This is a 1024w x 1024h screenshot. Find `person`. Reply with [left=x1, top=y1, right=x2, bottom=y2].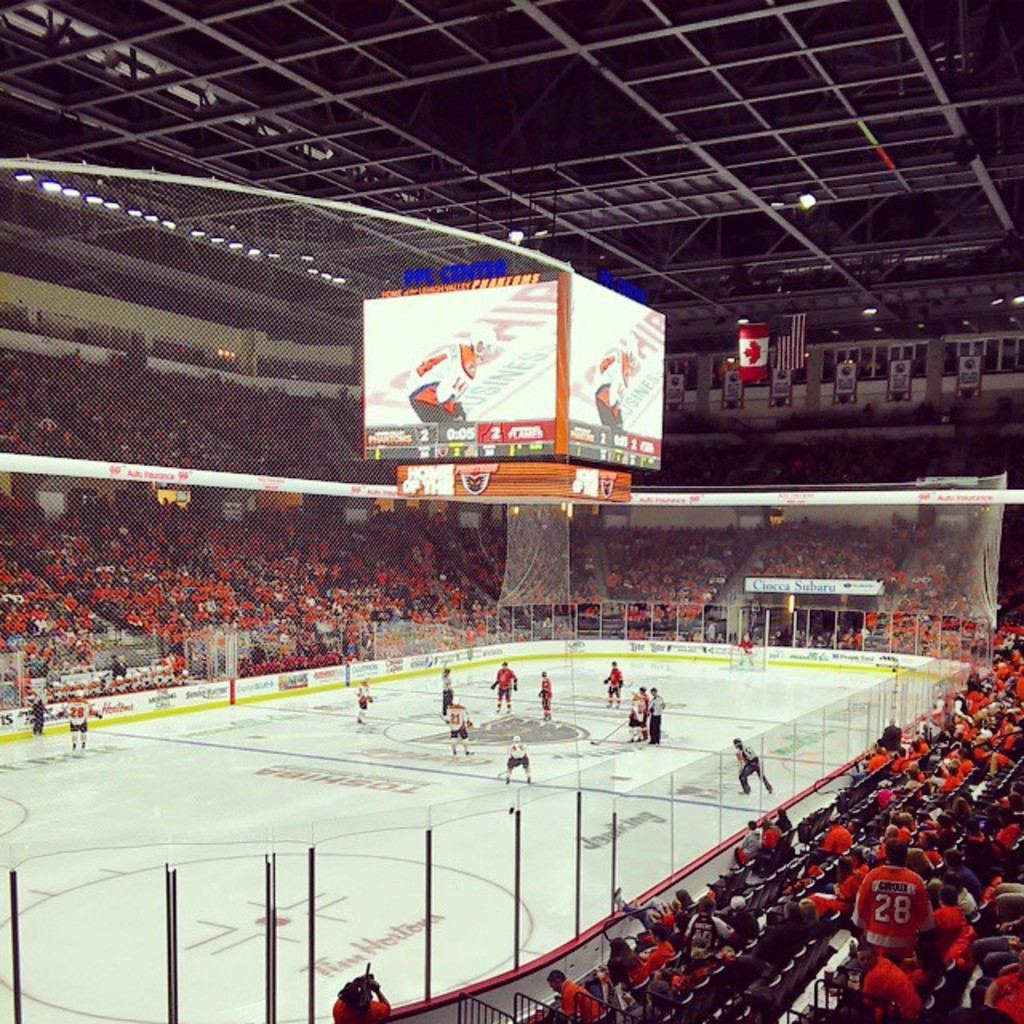
[left=730, top=630, right=755, bottom=667].
